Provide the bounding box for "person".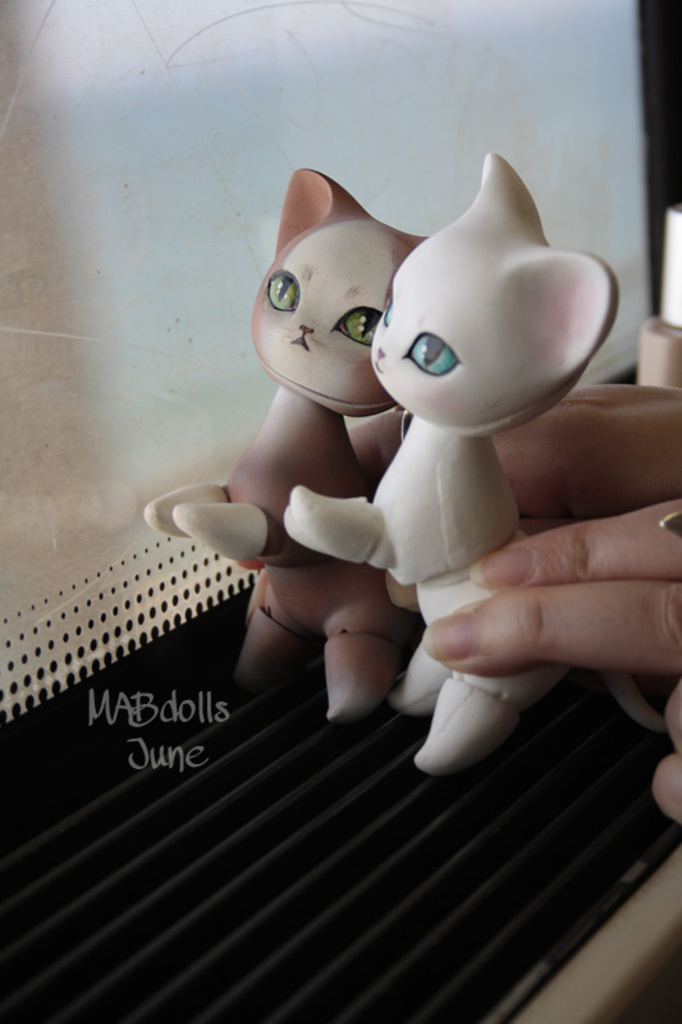
{"x1": 340, "y1": 375, "x2": 681, "y2": 836}.
